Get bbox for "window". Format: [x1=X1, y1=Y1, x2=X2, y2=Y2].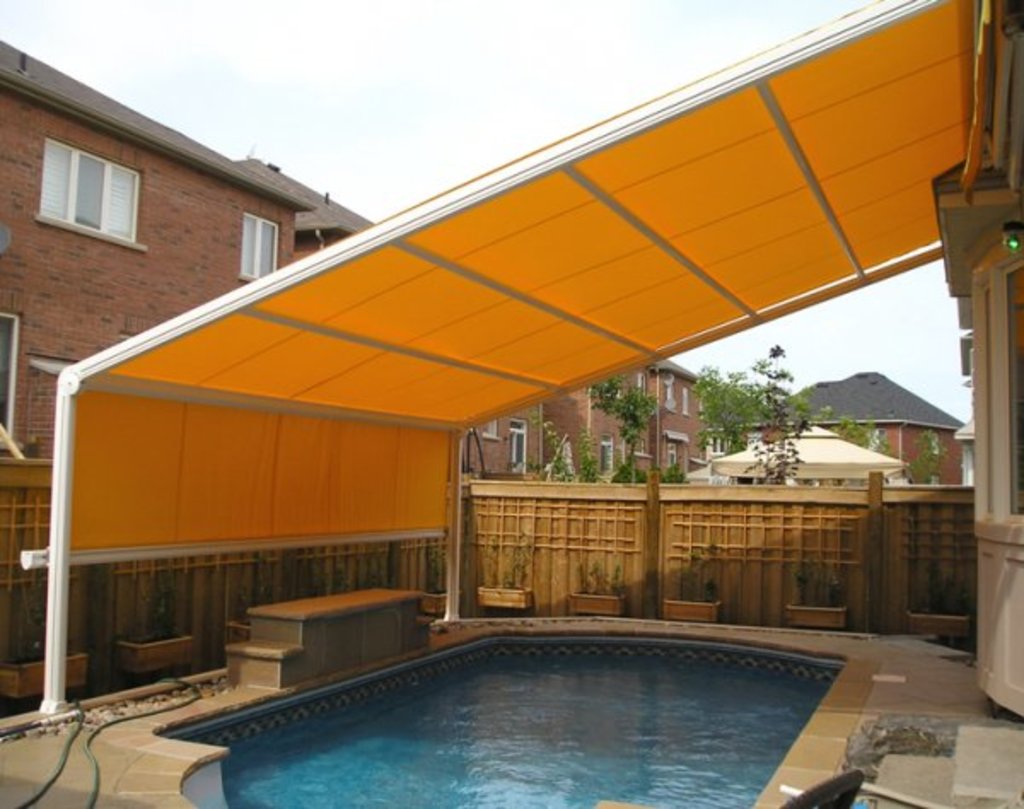
[x1=24, y1=123, x2=142, y2=242].
